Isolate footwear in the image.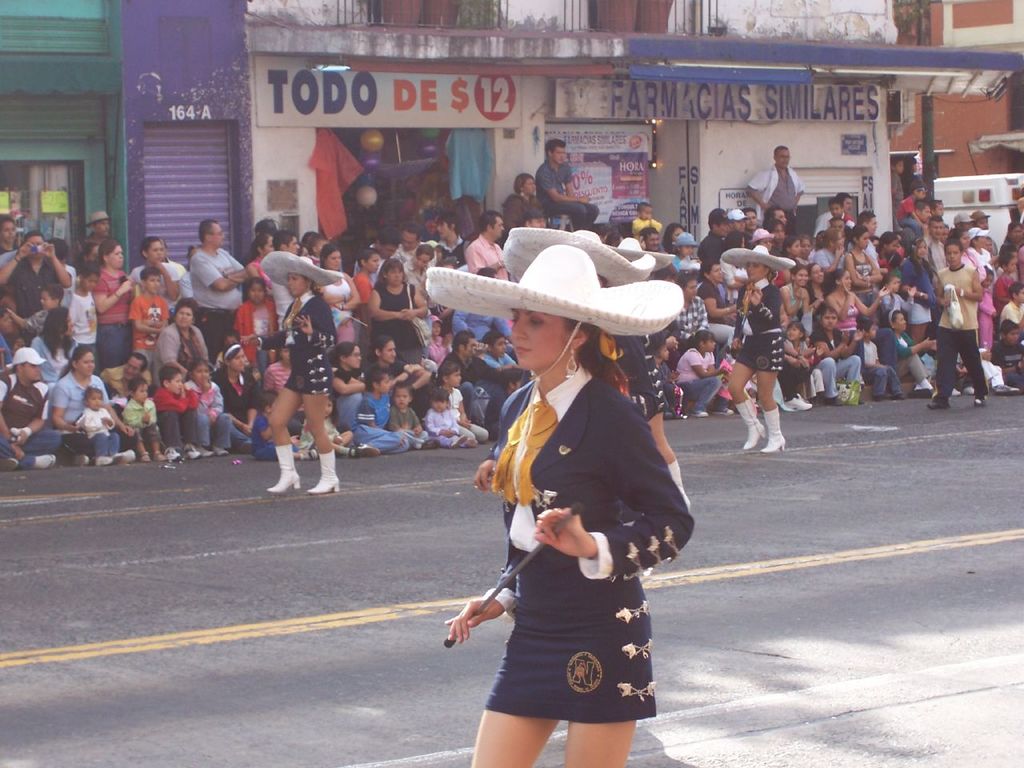
Isolated region: [894, 390, 910, 398].
